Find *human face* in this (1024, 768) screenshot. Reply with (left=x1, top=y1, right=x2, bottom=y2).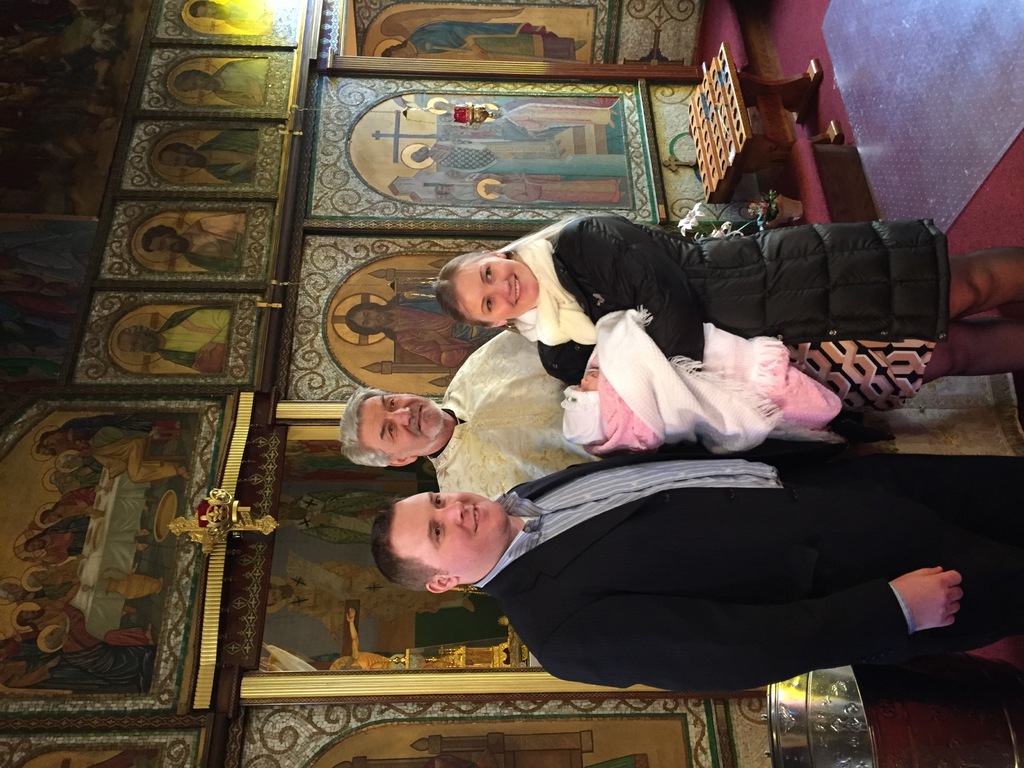
(left=388, top=492, right=493, bottom=573).
